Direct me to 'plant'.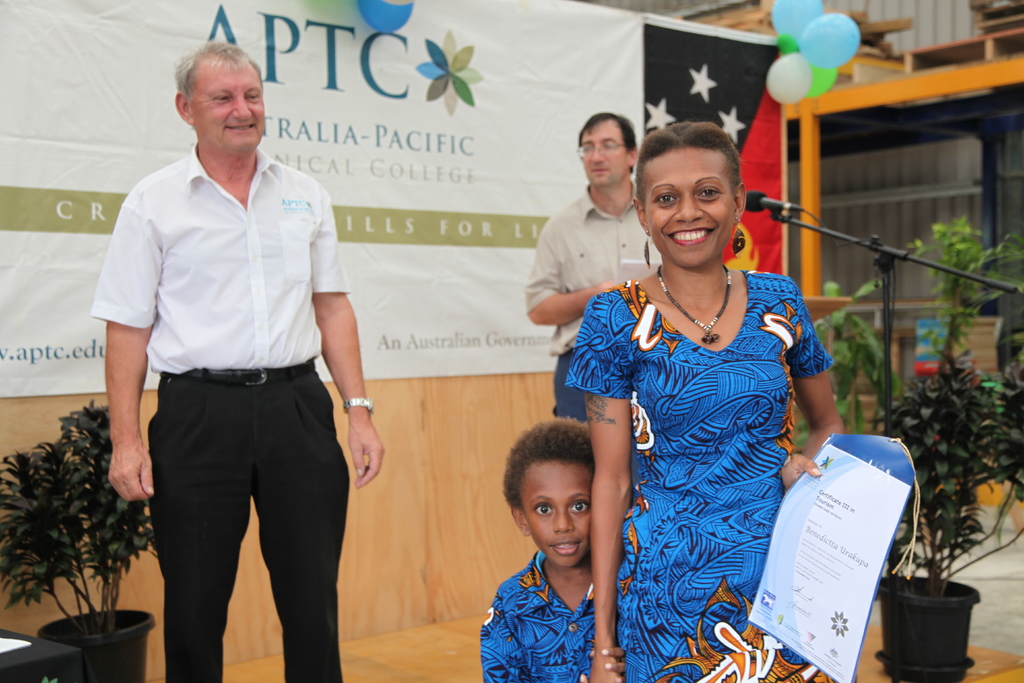
Direction: <region>0, 399, 162, 634</region>.
